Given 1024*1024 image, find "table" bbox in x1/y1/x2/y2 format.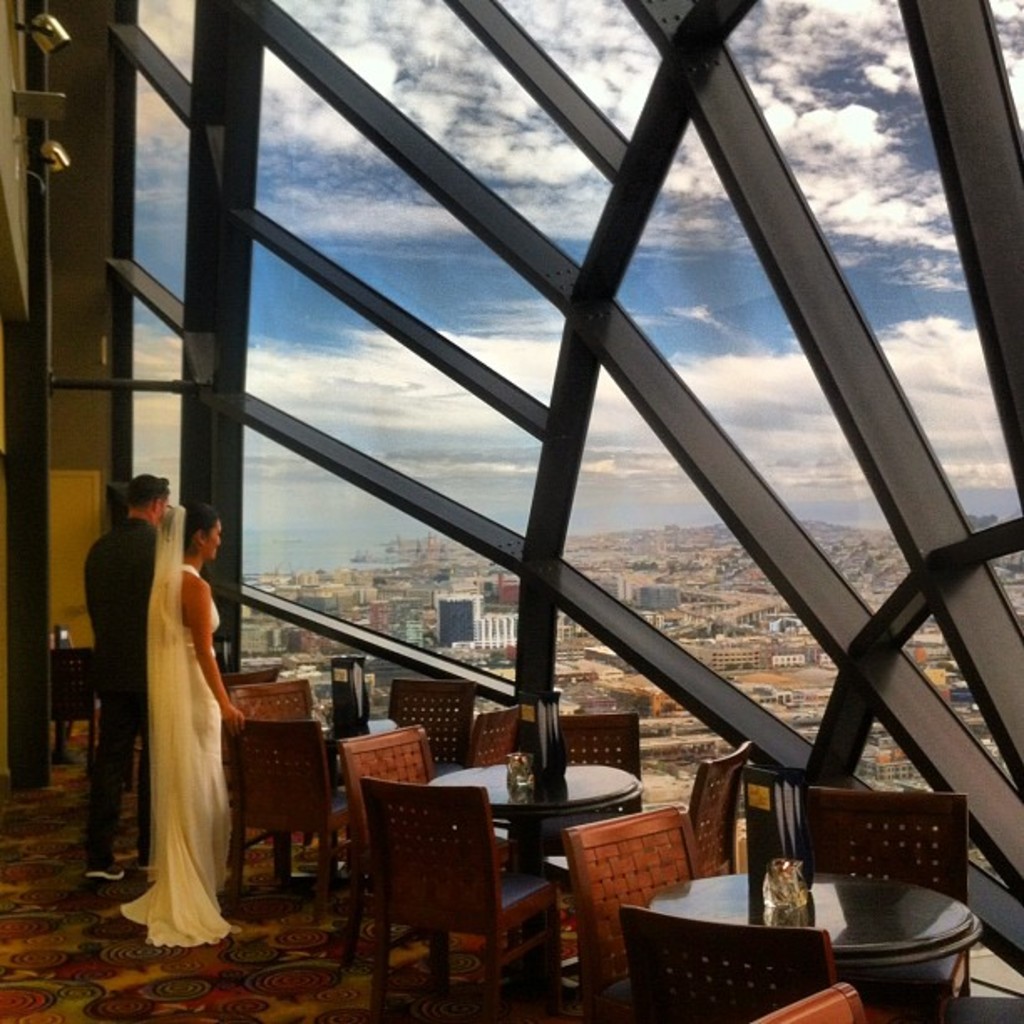
606/868/974/1011.
